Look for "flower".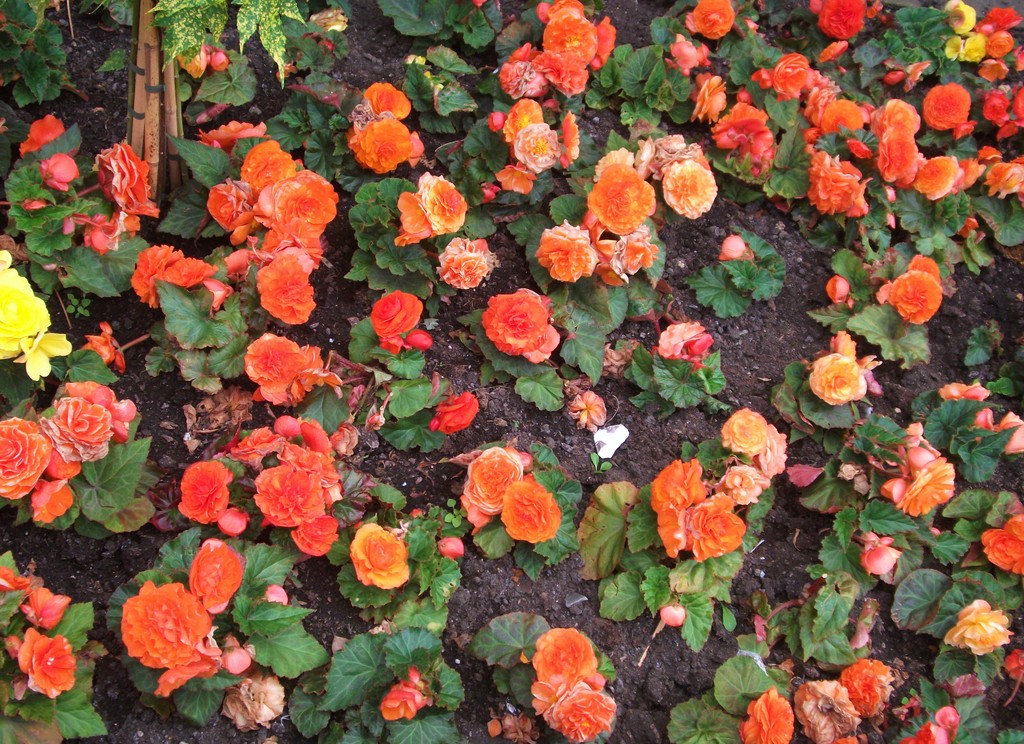
Found: BBox(866, 96, 915, 181).
